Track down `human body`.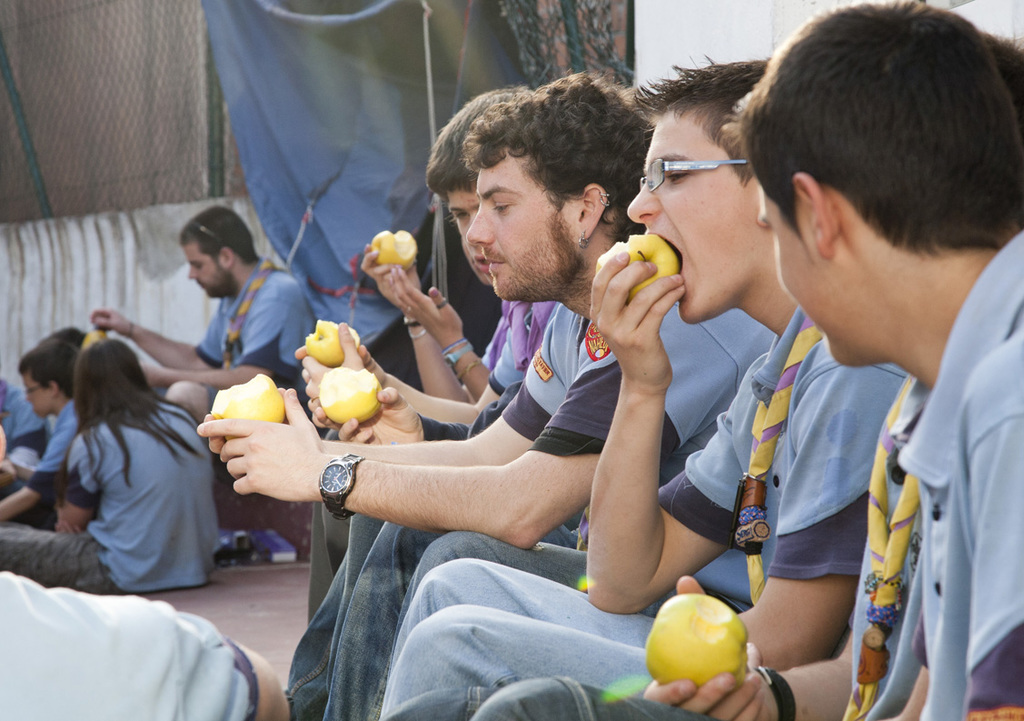
Tracked to Rect(95, 255, 321, 556).
